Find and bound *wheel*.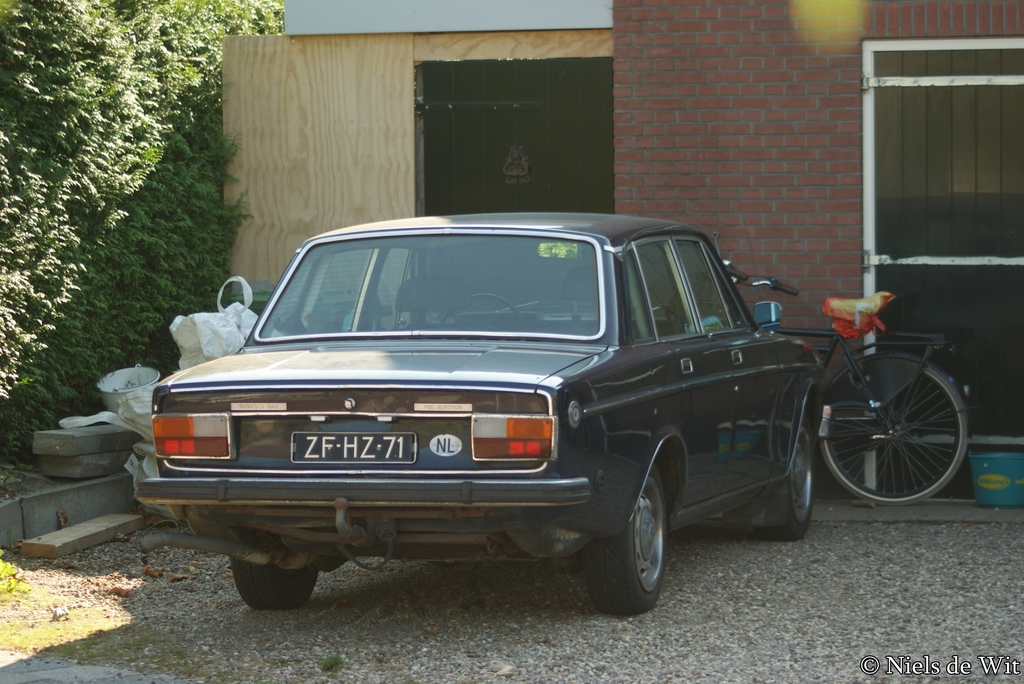
Bound: detection(440, 292, 524, 333).
